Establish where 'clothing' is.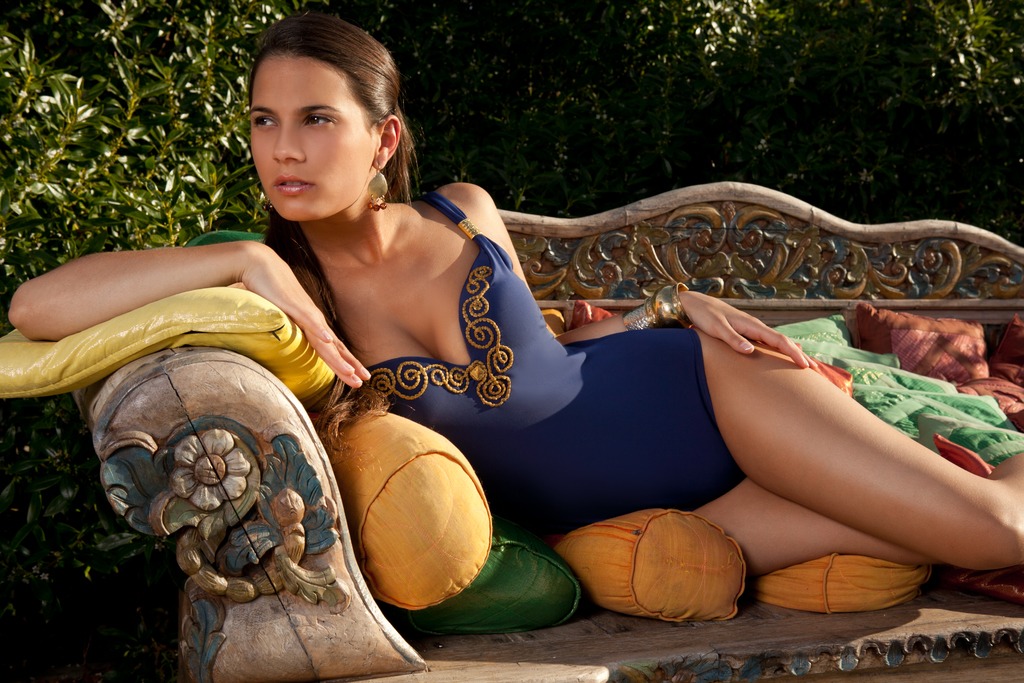
Established at [x1=132, y1=140, x2=860, y2=625].
